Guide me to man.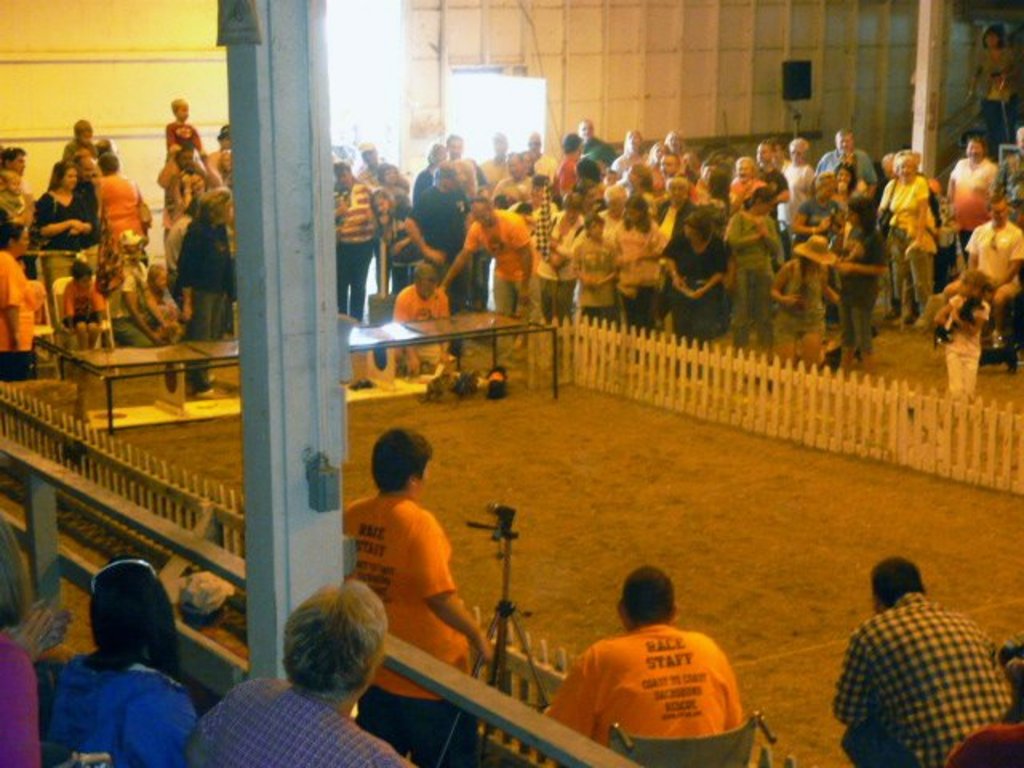
Guidance: <region>827, 557, 1022, 766</region>.
